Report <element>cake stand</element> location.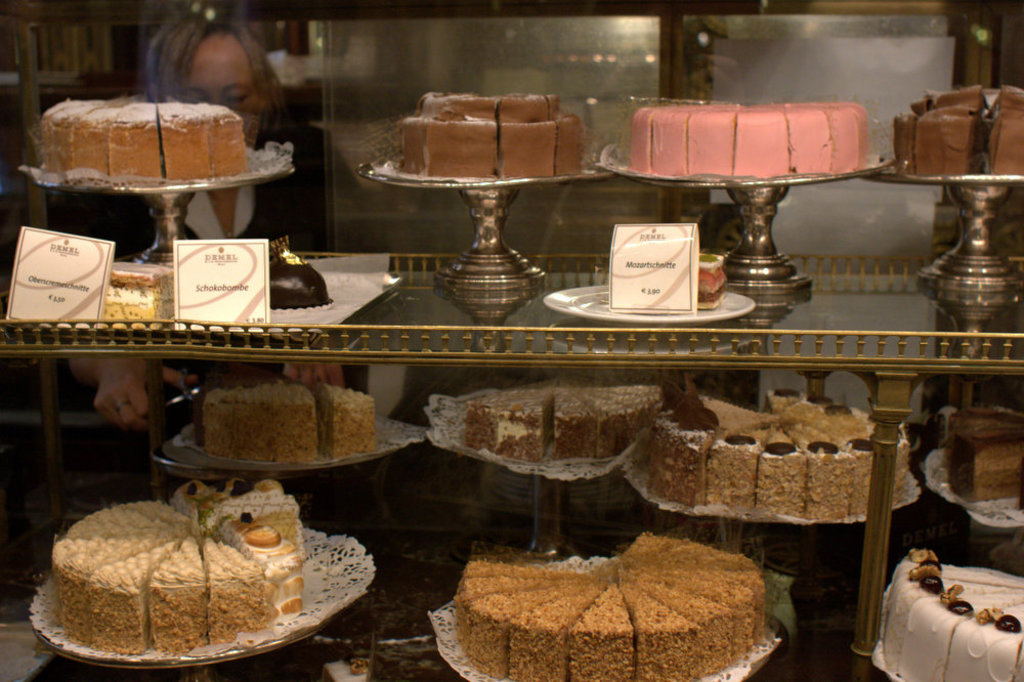
Report: (x1=156, y1=411, x2=402, y2=491).
